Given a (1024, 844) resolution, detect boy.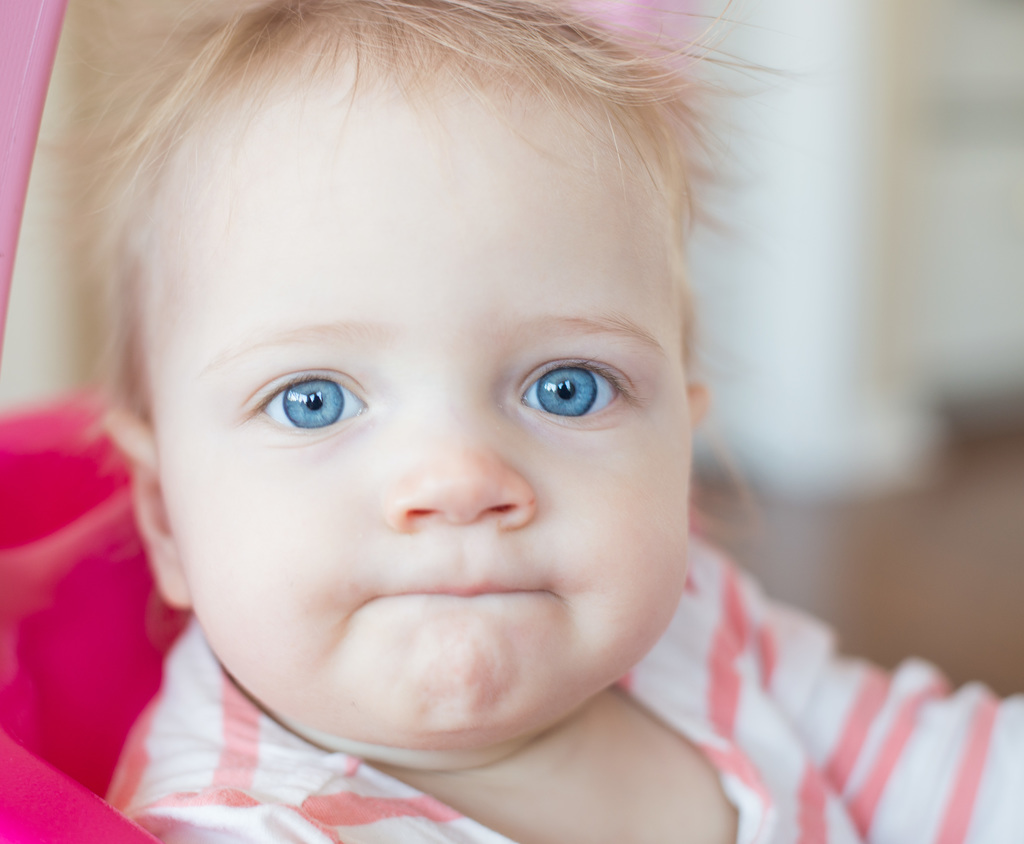
x1=0 y1=0 x2=900 y2=843.
